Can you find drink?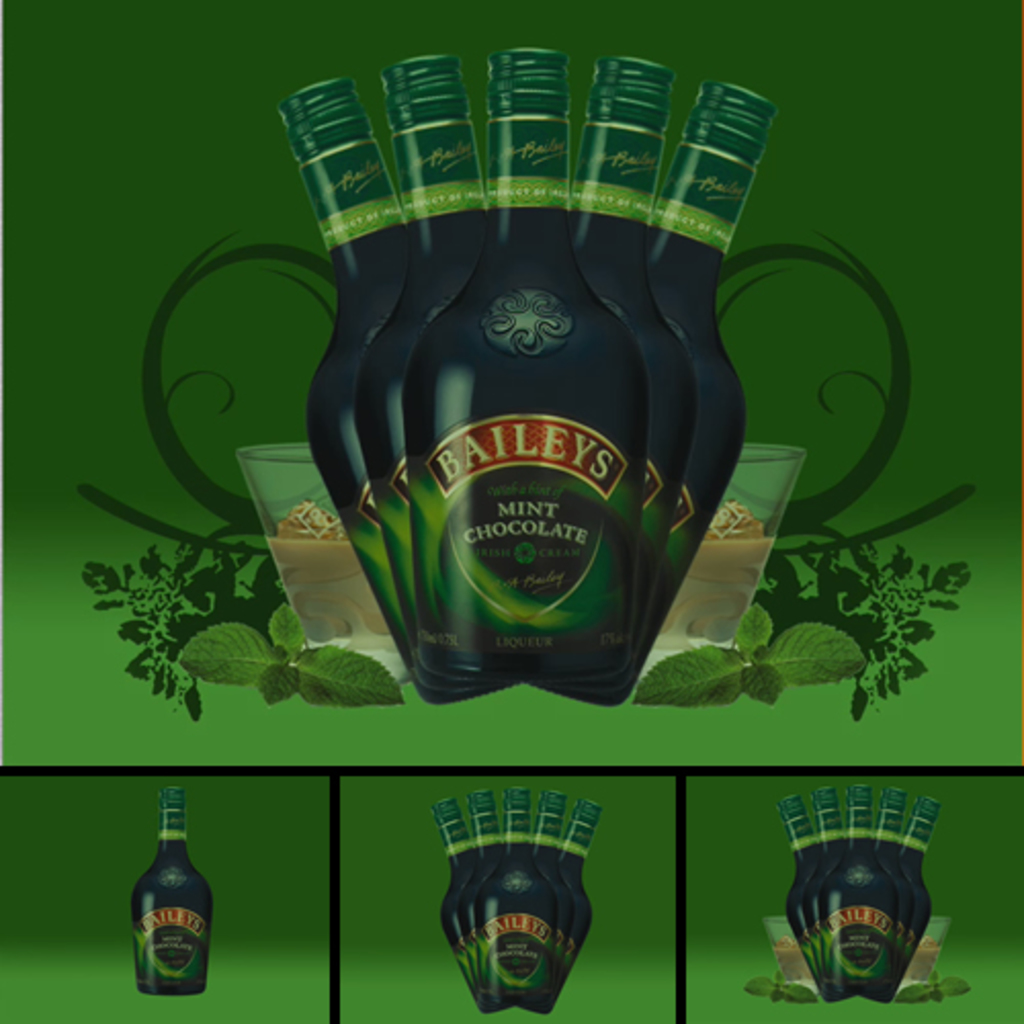
Yes, bounding box: box(664, 500, 770, 643).
